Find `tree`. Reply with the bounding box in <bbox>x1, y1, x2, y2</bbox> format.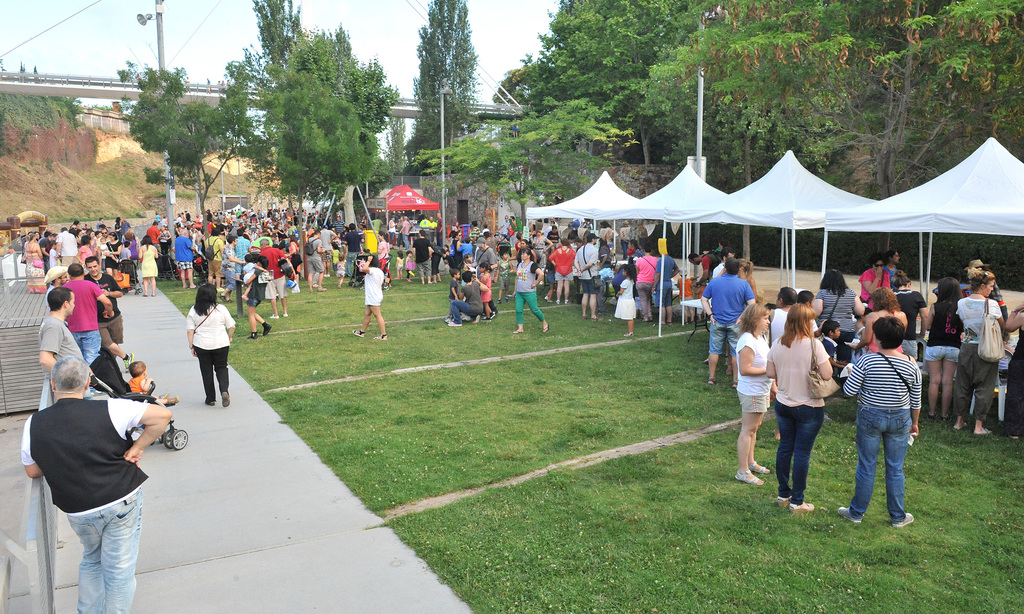
<bbox>120, 59, 249, 236</bbox>.
